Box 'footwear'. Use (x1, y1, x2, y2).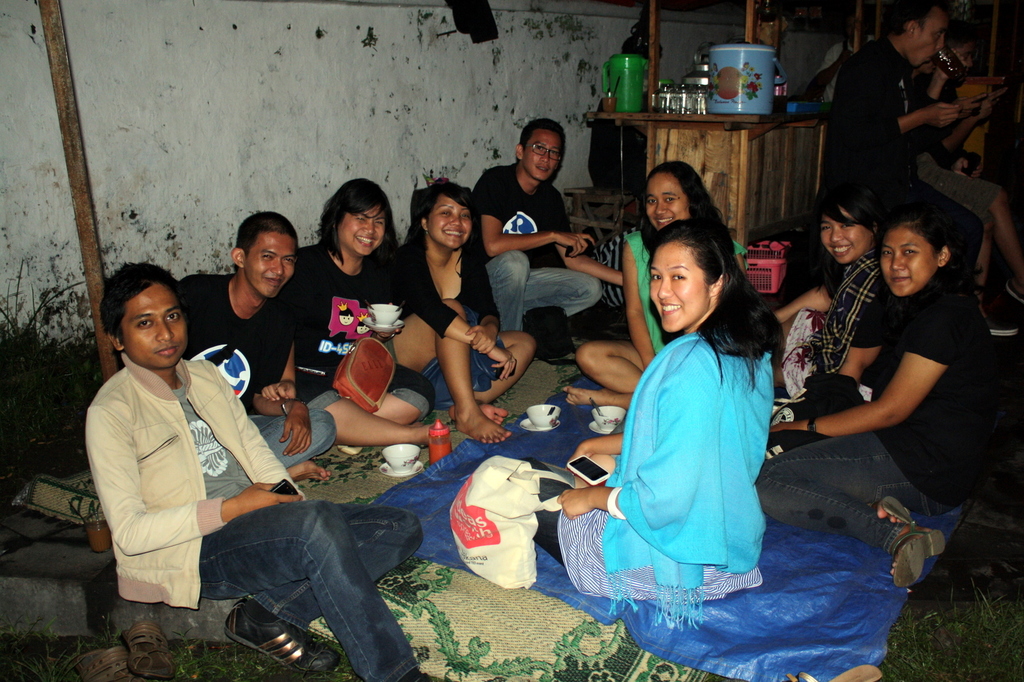
(122, 616, 171, 681).
